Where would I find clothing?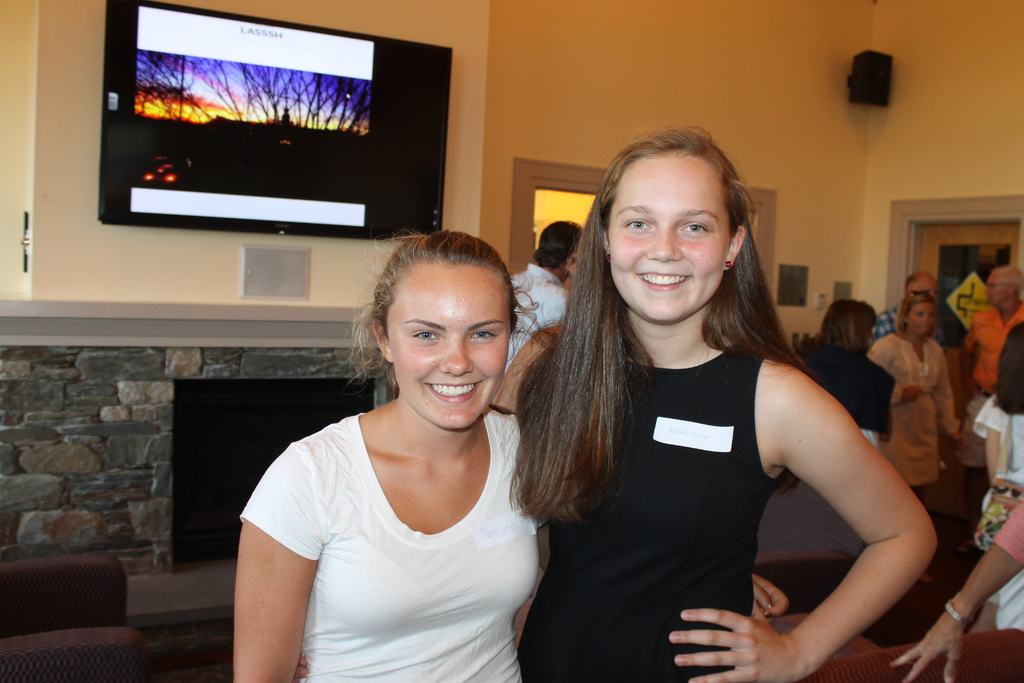
At (left=515, top=340, right=799, bottom=682).
